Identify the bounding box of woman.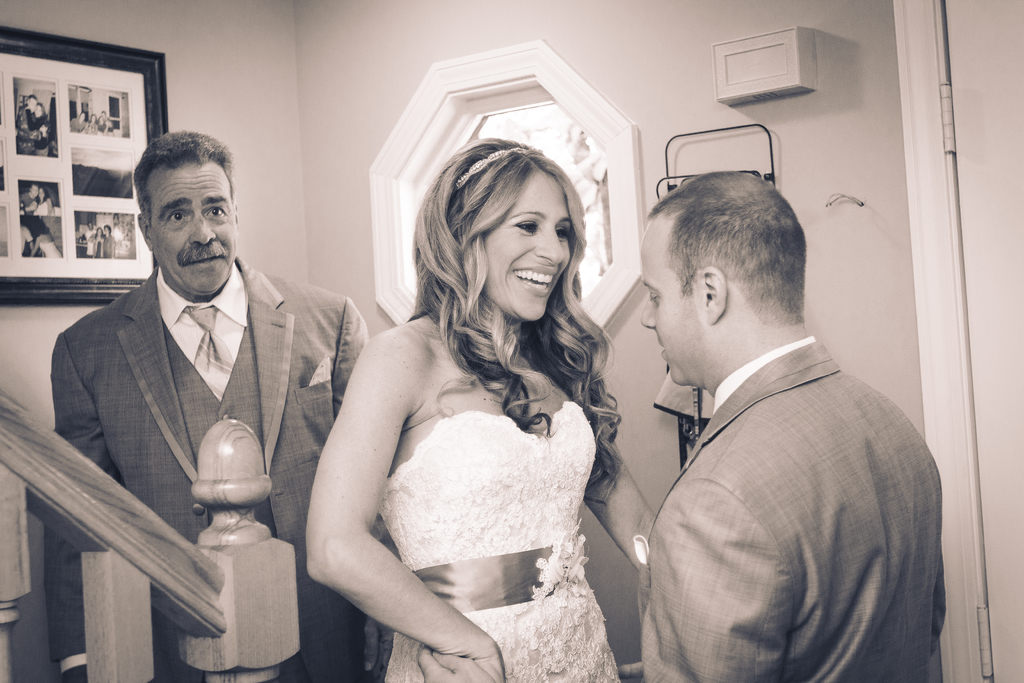
box=[291, 128, 647, 682].
